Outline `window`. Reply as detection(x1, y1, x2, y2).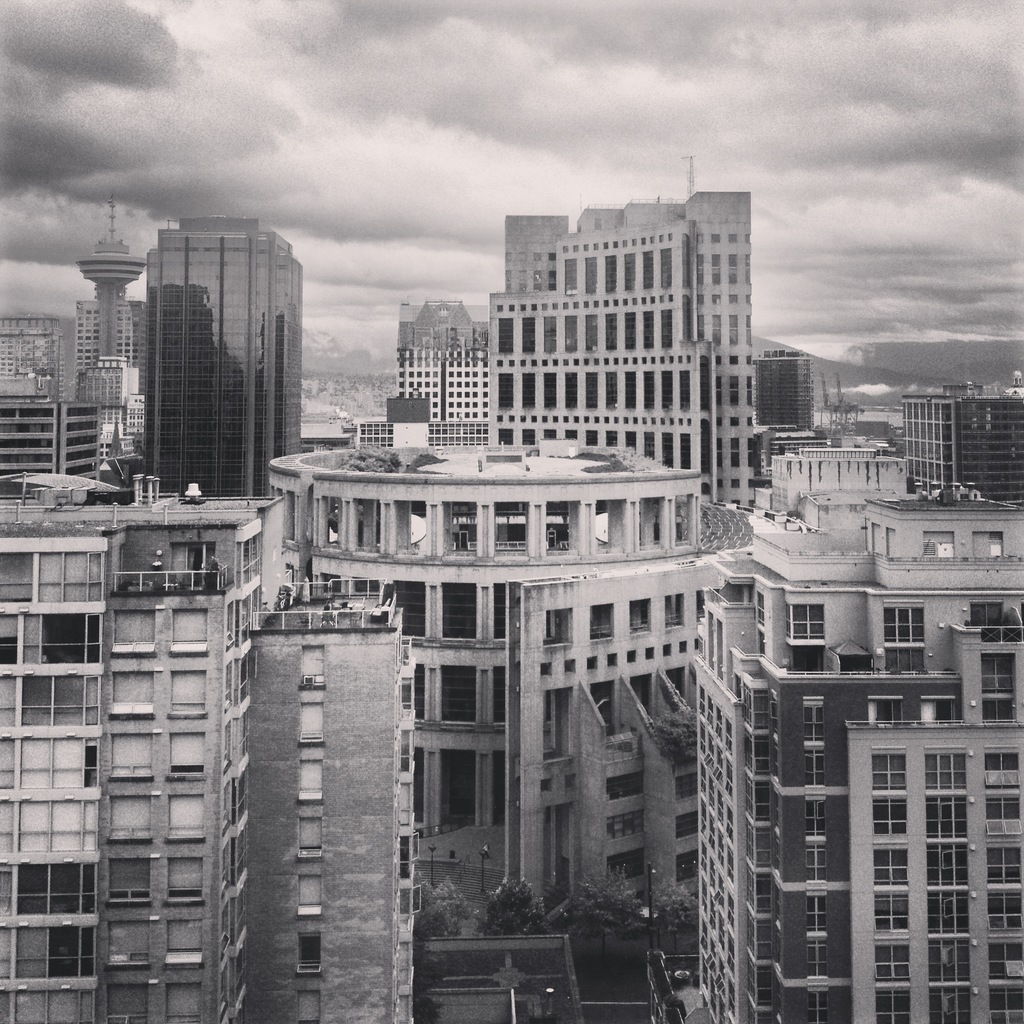
detection(874, 783, 916, 834).
